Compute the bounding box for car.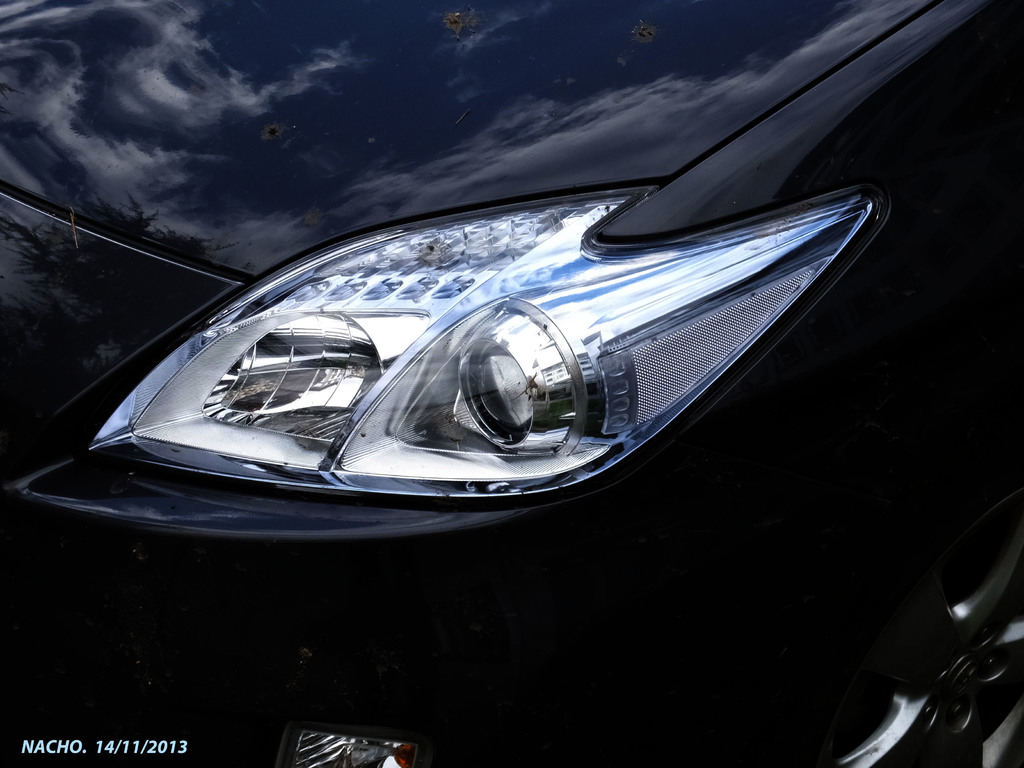
(left=0, top=0, right=1023, bottom=765).
